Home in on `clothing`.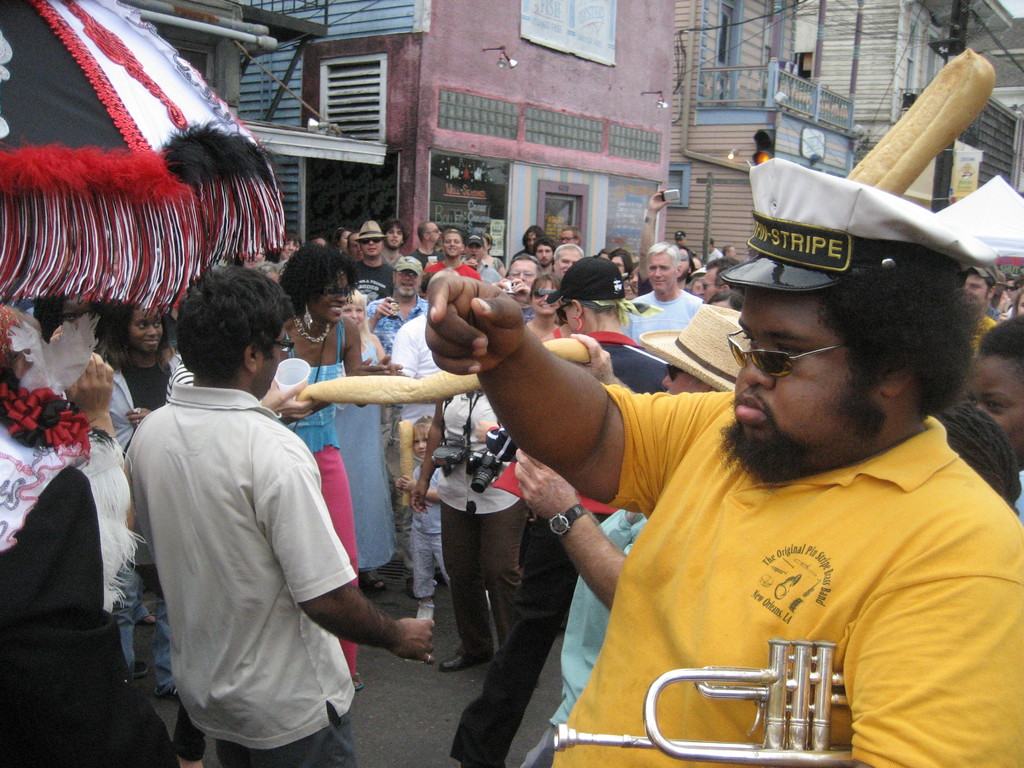
Homed in at 281/317/356/677.
